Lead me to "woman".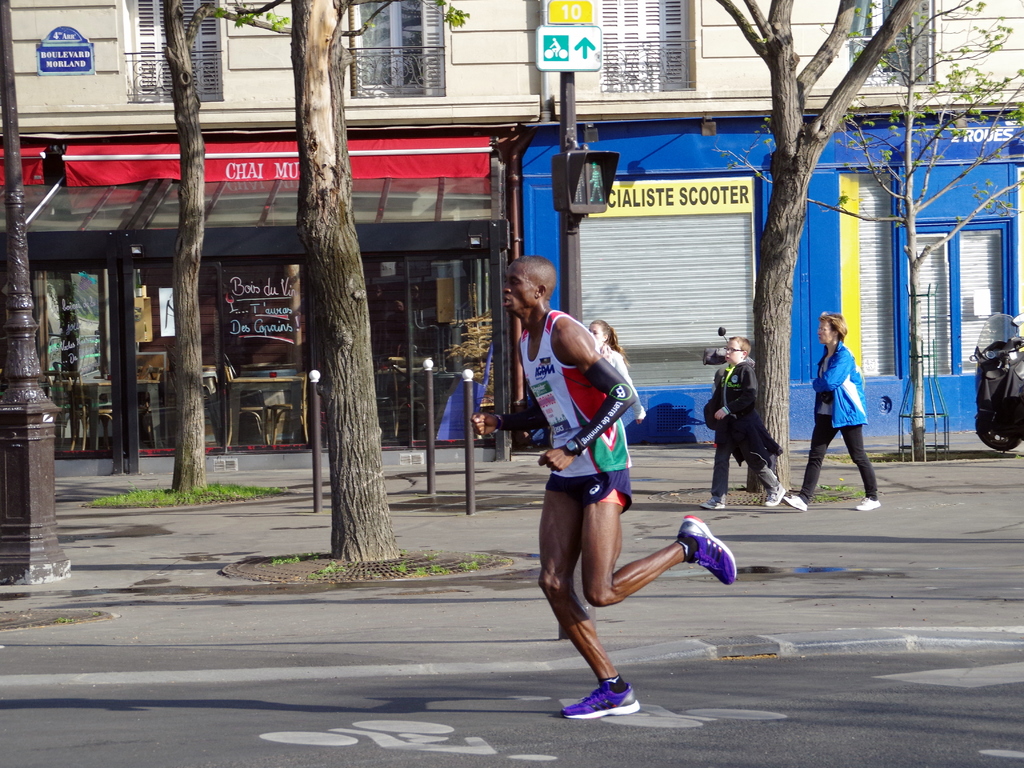
Lead to [584, 321, 650, 436].
